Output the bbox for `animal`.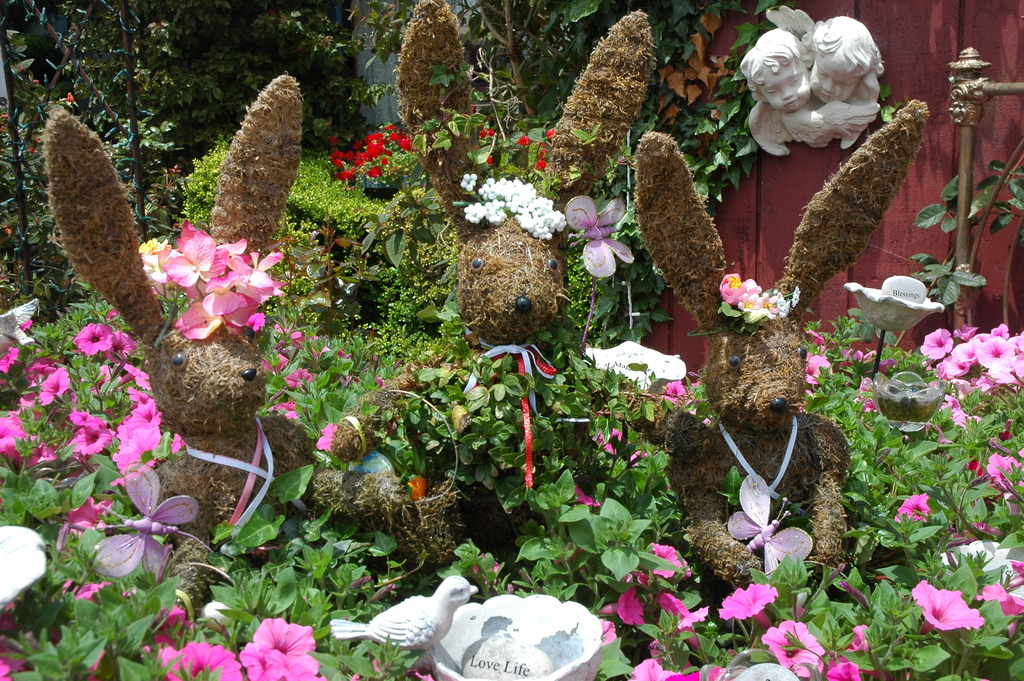
[x1=305, y1=0, x2=661, y2=561].
